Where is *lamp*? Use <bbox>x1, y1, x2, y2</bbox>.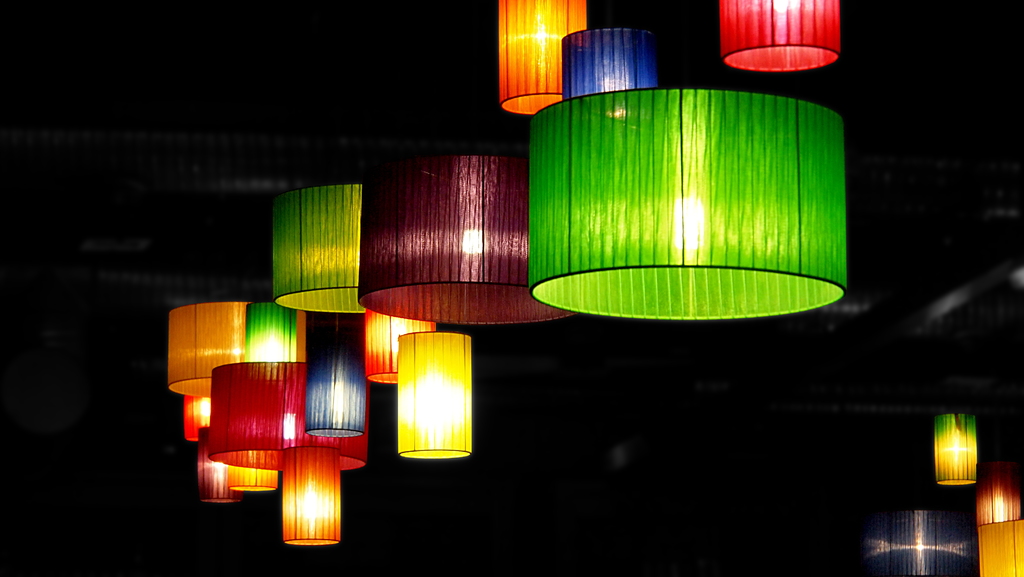
<bbox>225, 468, 279, 492</bbox>.
